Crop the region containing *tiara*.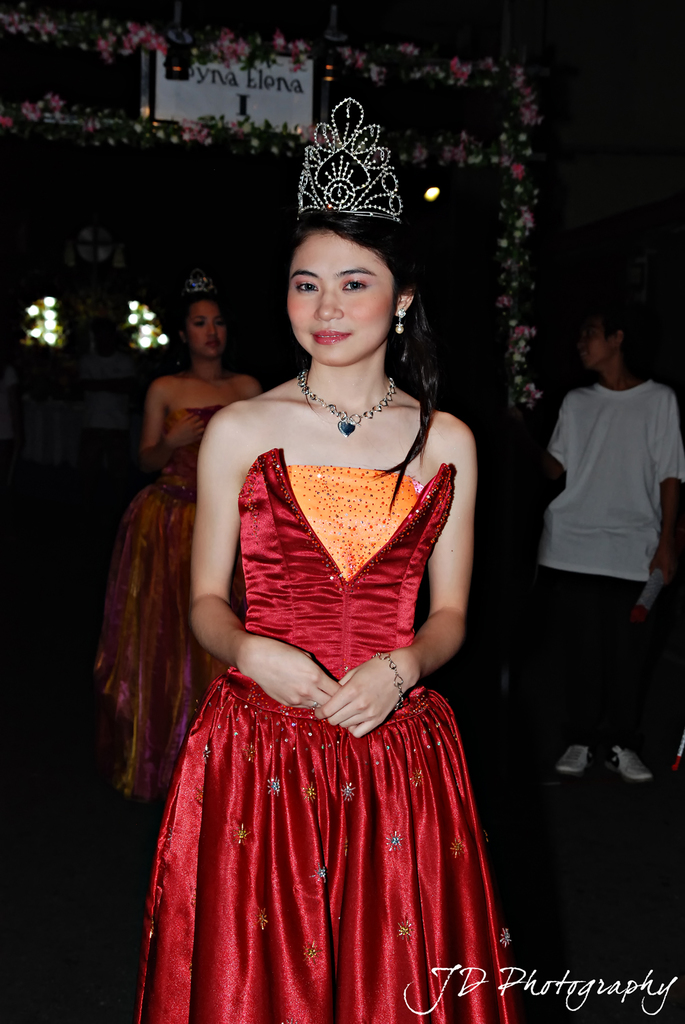
Crop region: detection(296, 96, 403, 225).
